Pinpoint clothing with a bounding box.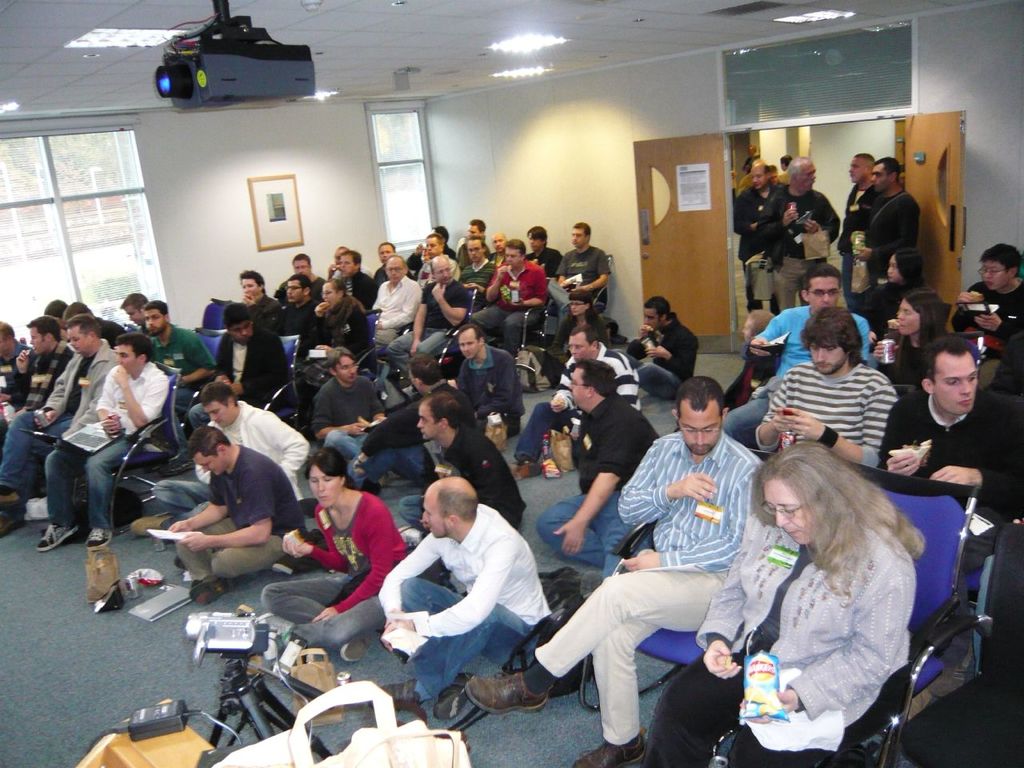
select_region(886, 386, 1023, 599).
